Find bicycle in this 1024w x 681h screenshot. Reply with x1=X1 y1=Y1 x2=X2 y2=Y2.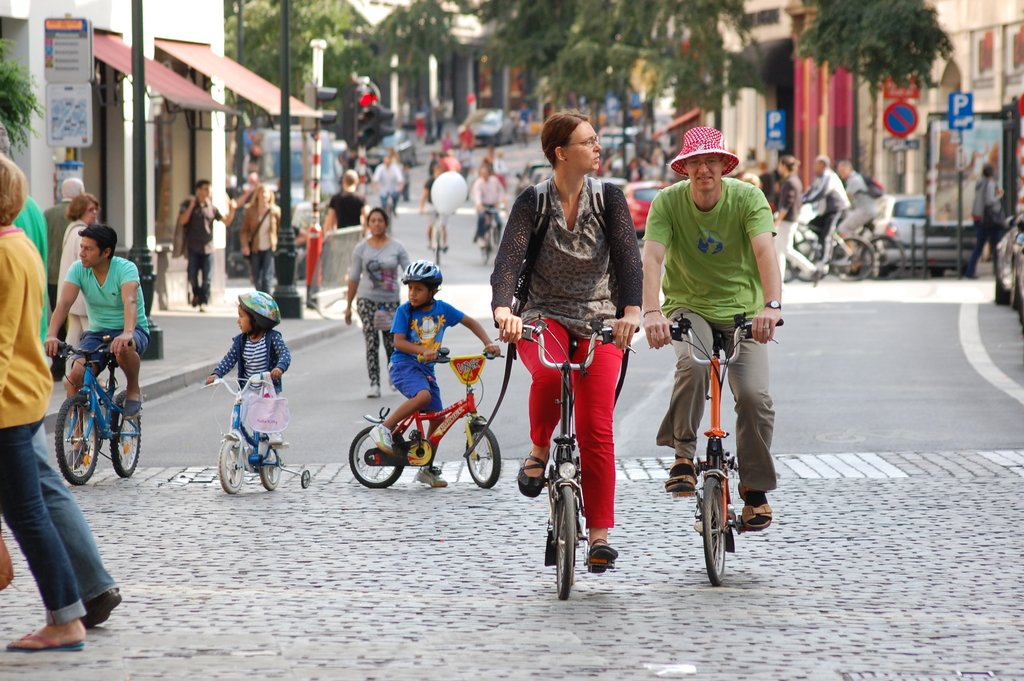
x1=476 y1=206 x2=498 y2=263.
